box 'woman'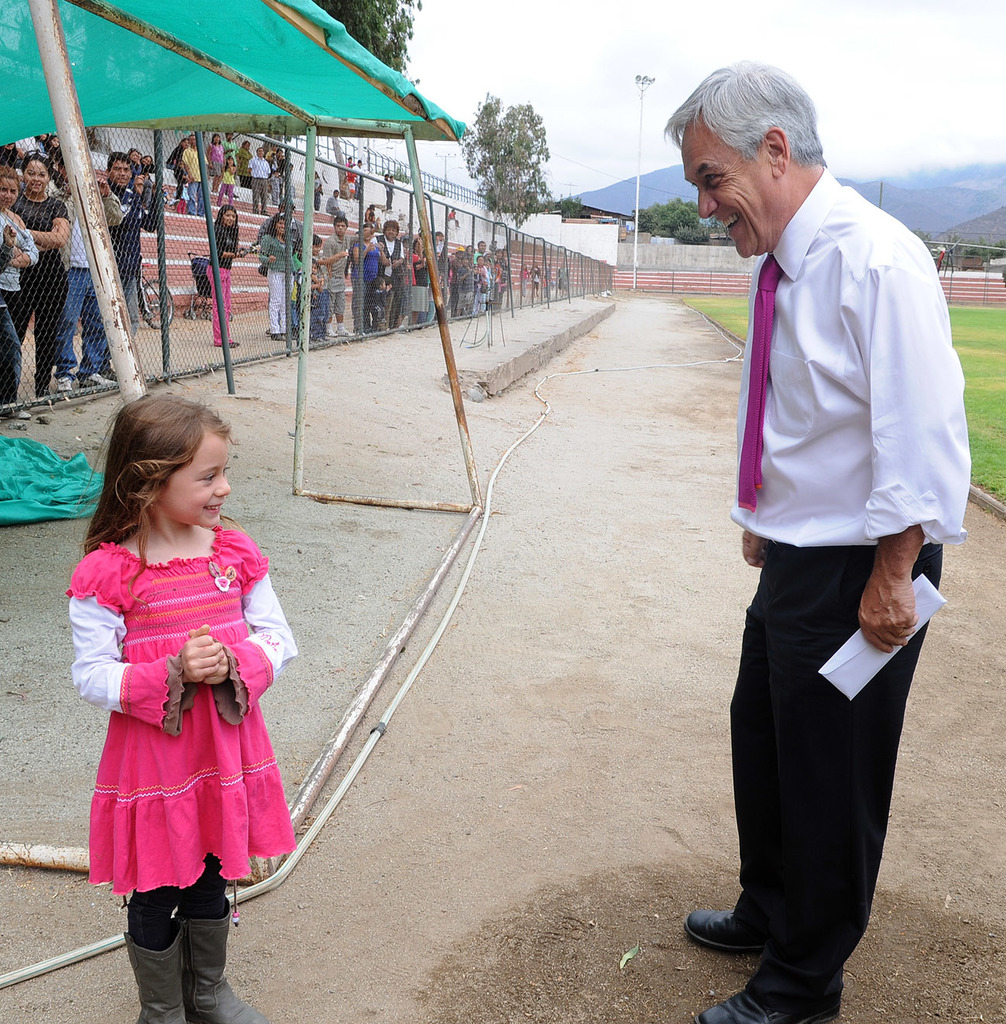
x1=163 y1=136 x2=188 y2=164
